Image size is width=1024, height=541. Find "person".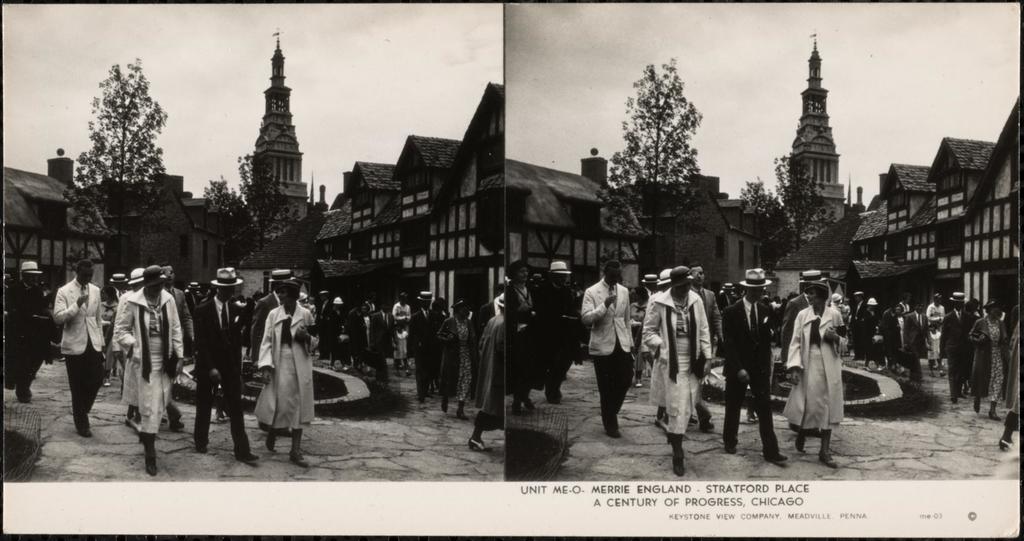
locate(584, 262, 633, 434).
